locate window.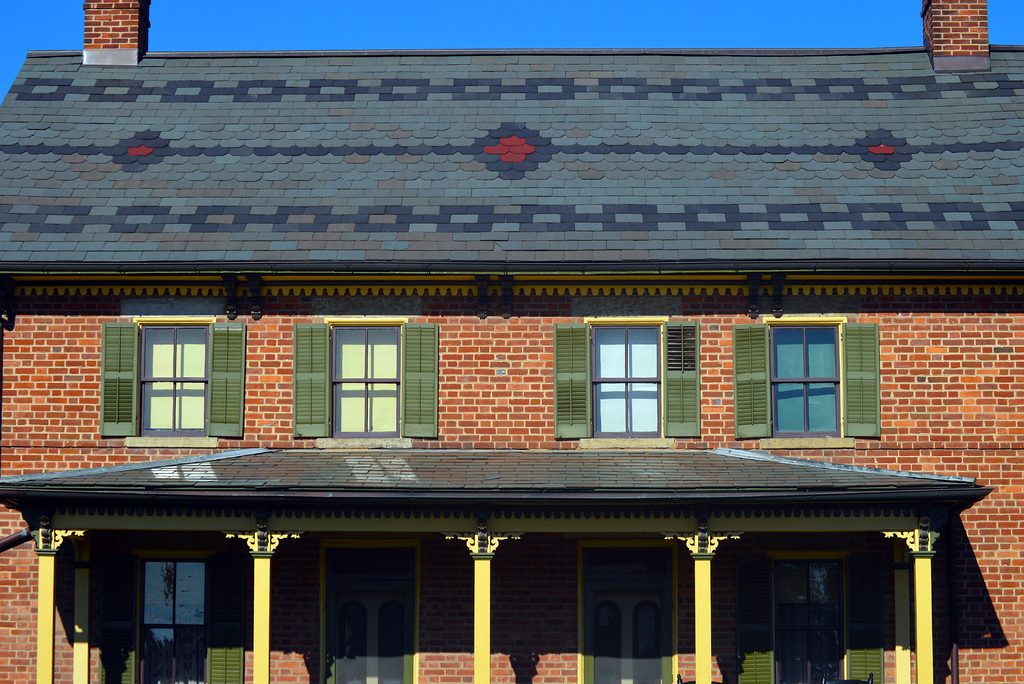
Bounding box: [767, 314, 844, 437].
